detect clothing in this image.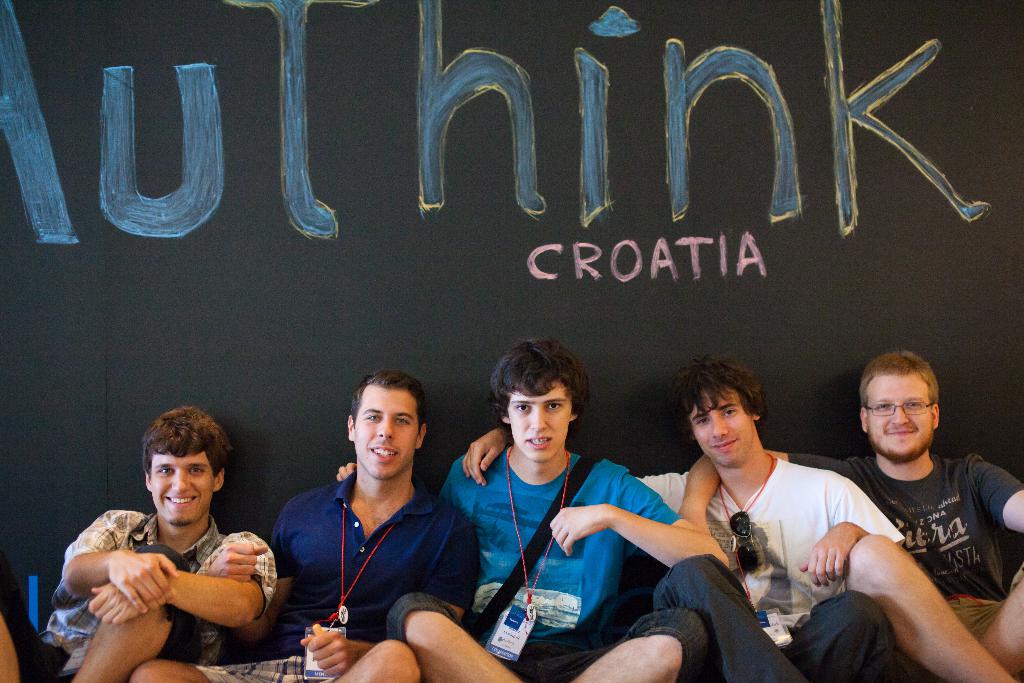
Detection: 451, 465, 705, 682.
